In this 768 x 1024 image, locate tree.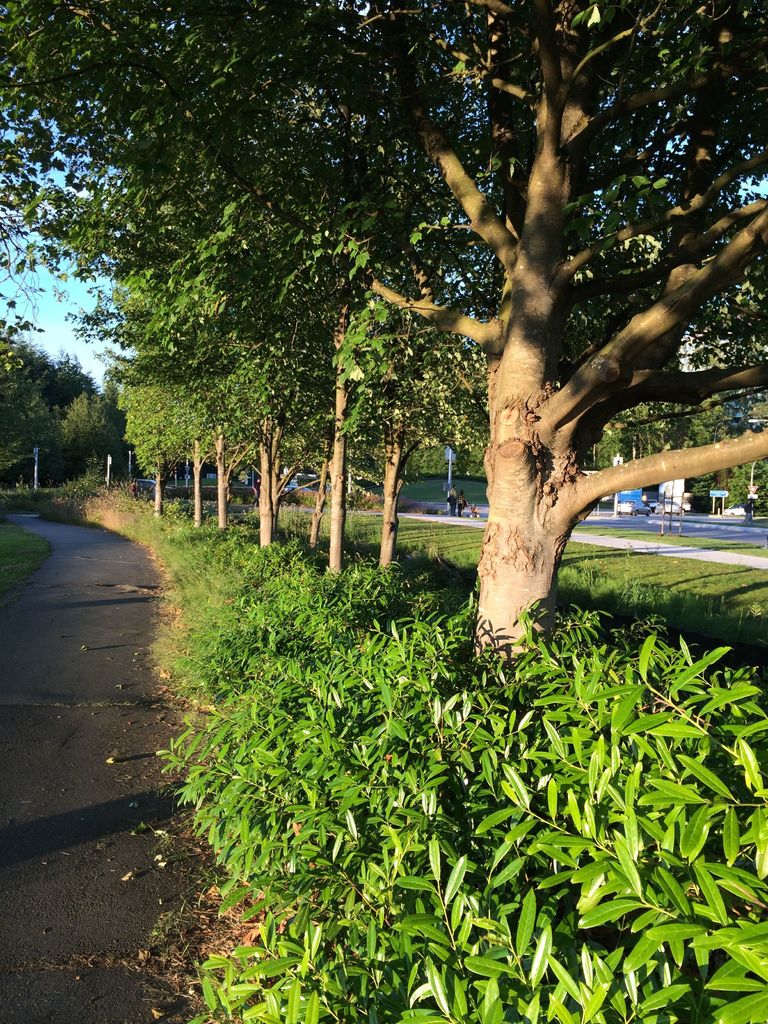
Bounding box: [x1=27, y1=349, x2=225, y2=554].
